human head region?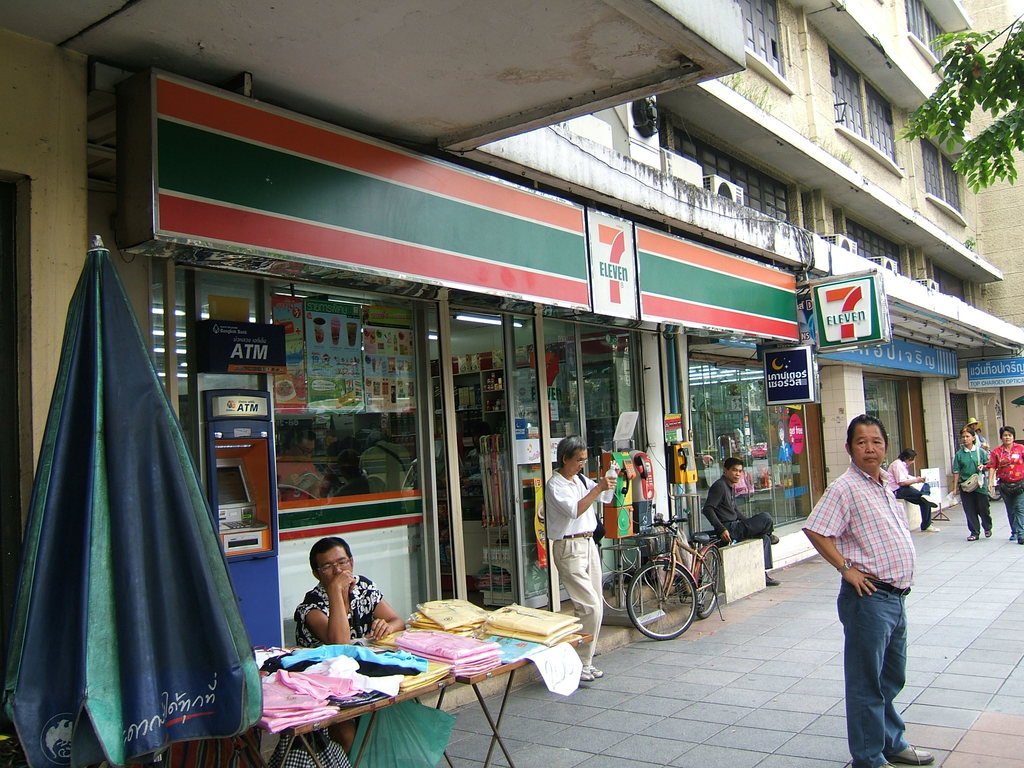
{"x1": 556, "y1": 436, "x2": 588, "y2": 475}
